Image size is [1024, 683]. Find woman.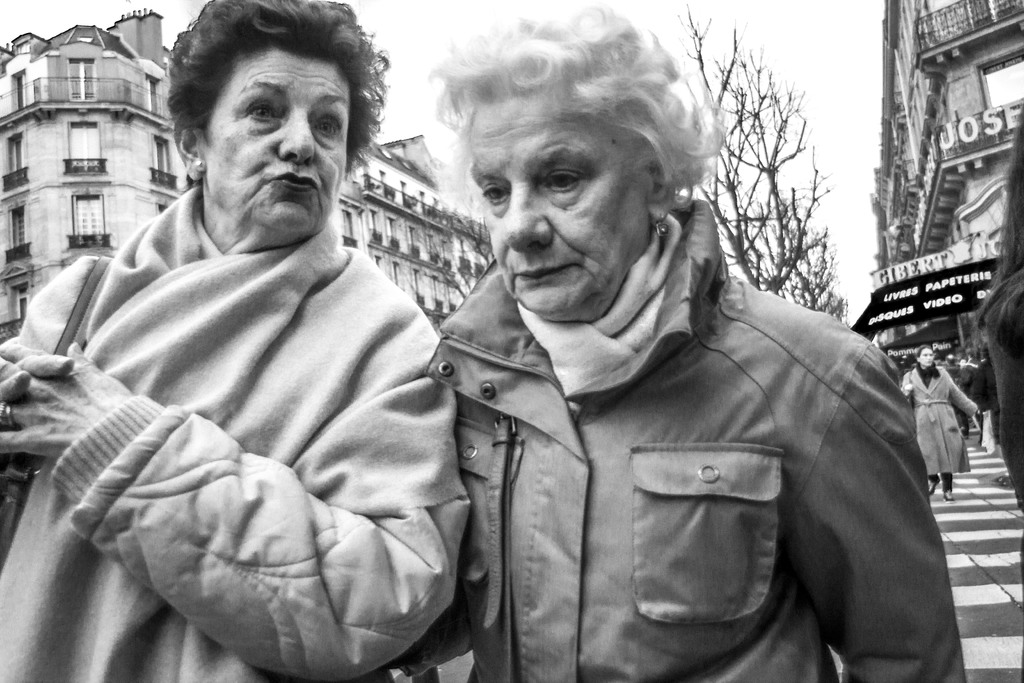
box(19, 0, 489, 682).
